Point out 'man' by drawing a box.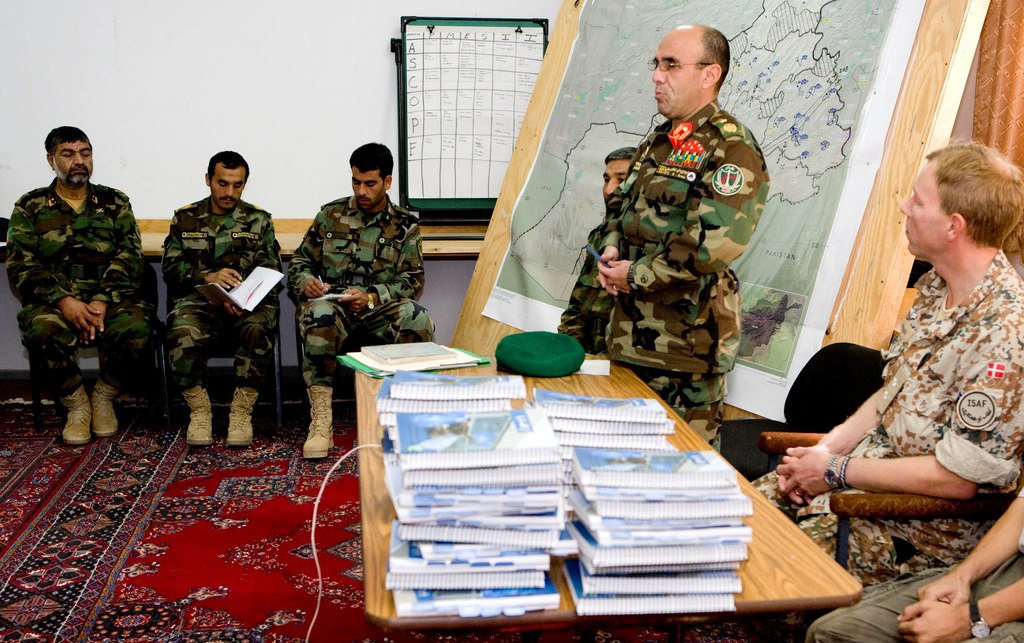
pyautogui.locateOnScreen(162, 148, 284, 450).
